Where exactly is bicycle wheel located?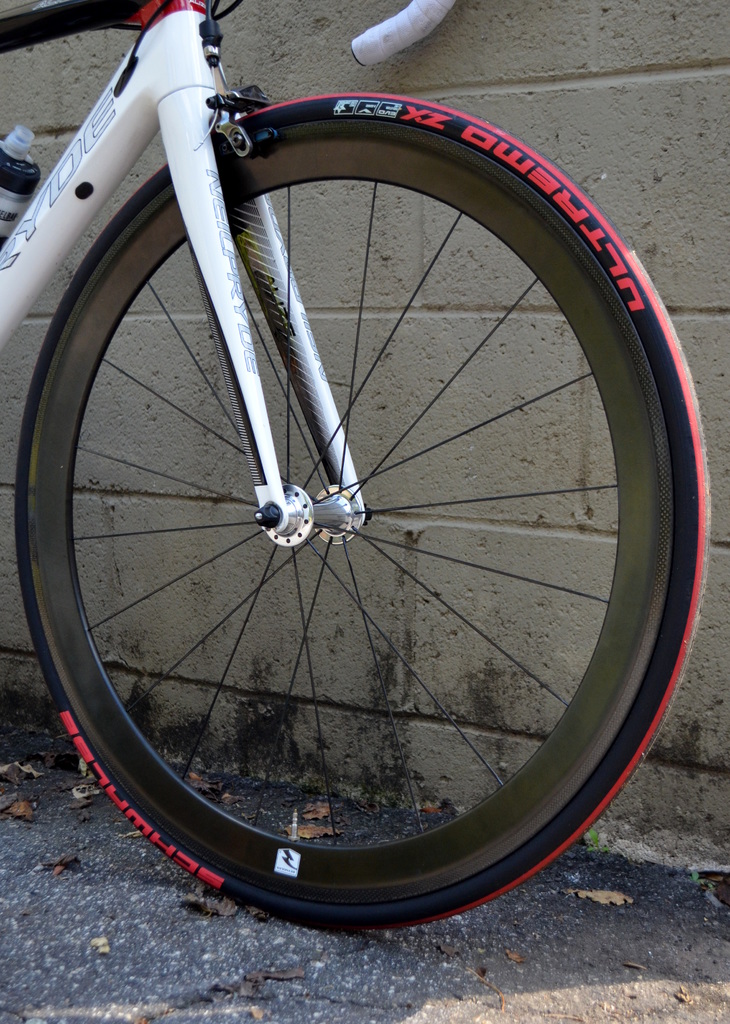
Its bounding box is 11, 69, 695, 931.
